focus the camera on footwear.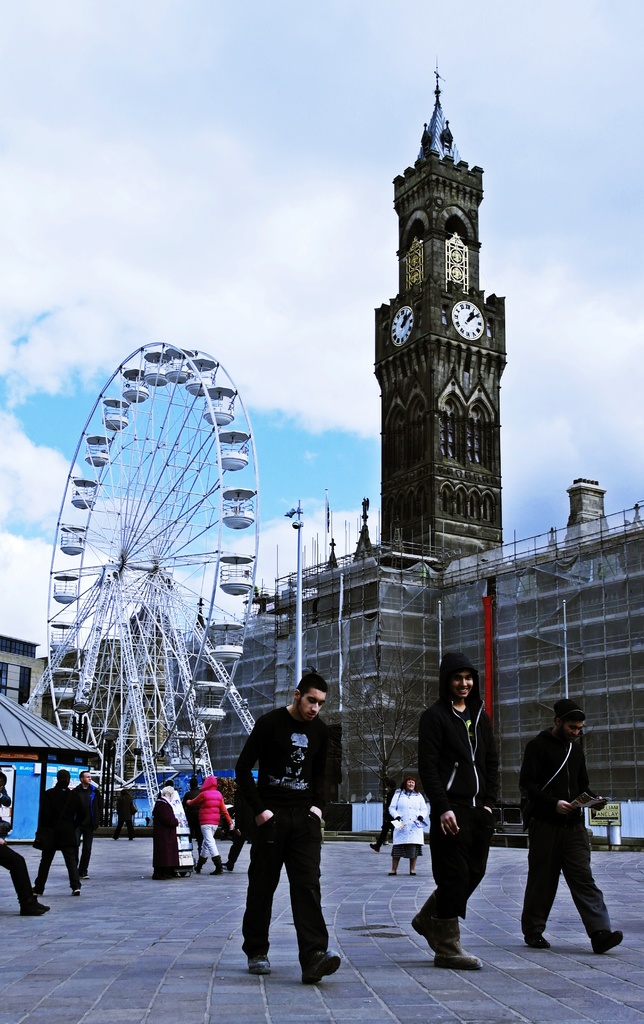
Focus region: {"left": 245, "top": 953, "right": 271, "bottom": 973}.
